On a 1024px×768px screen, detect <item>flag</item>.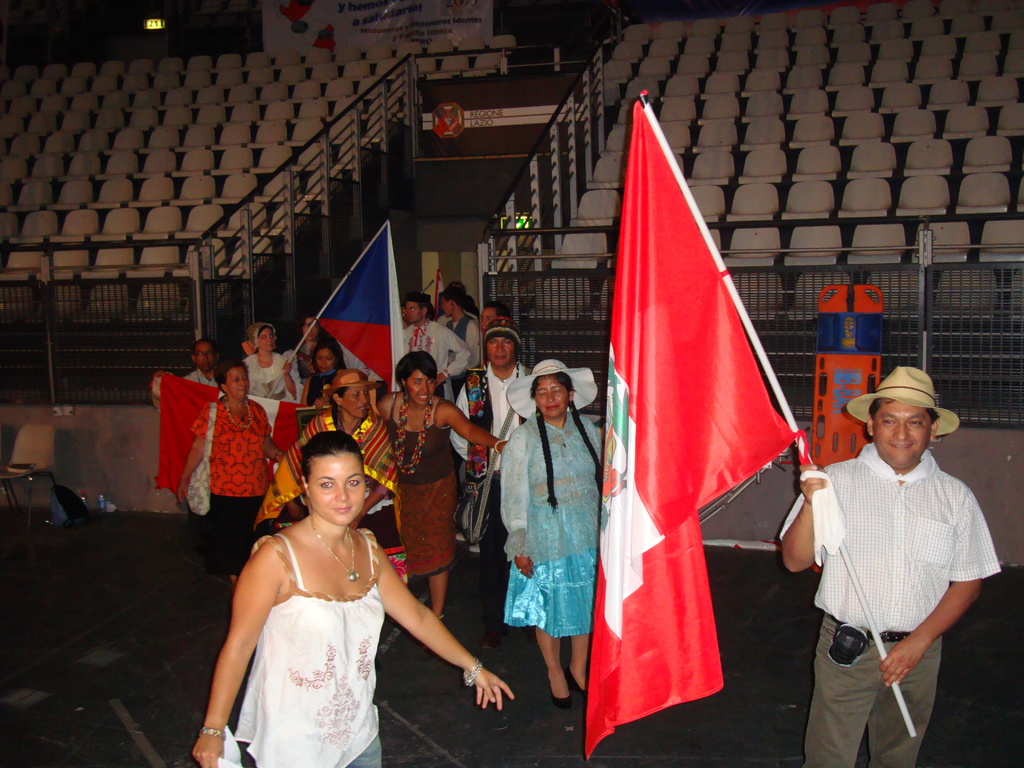
pyautogui.locateOnScreen(308, 218, 404, 403).
